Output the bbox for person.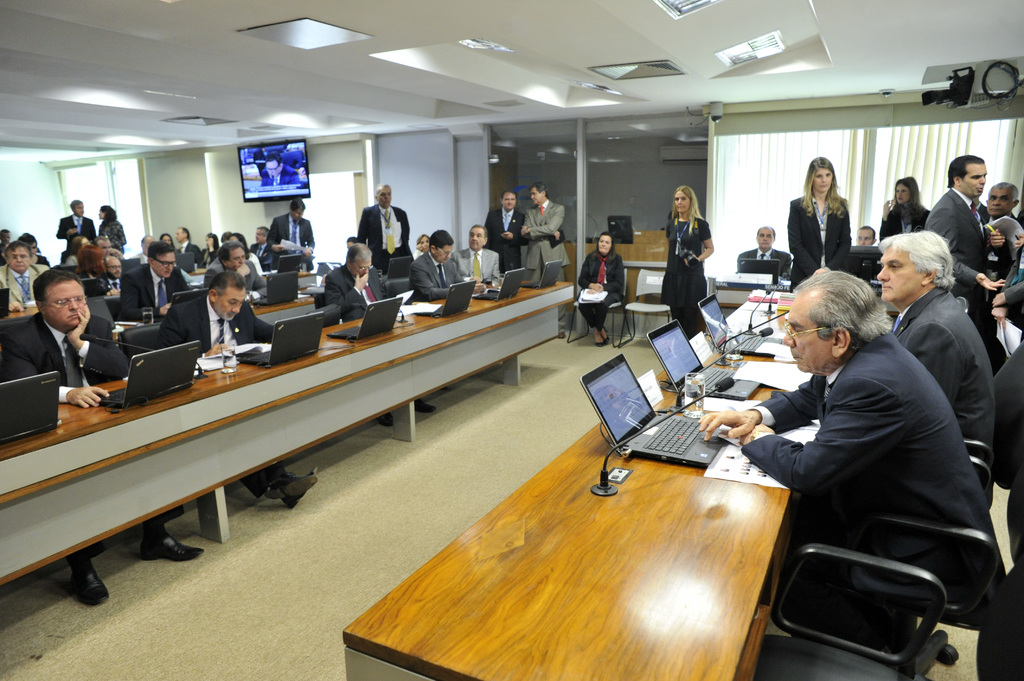
l=161, t=273, r=313, b=512.
